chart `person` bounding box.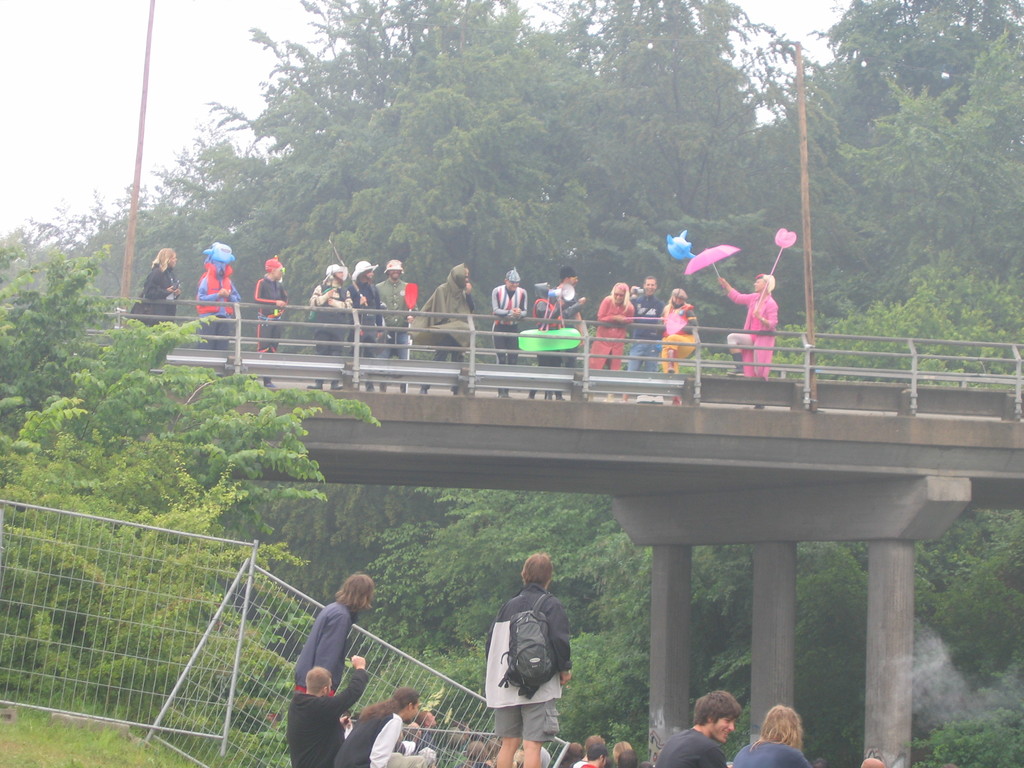
Charted: locate(257, 253, 287, 346).
